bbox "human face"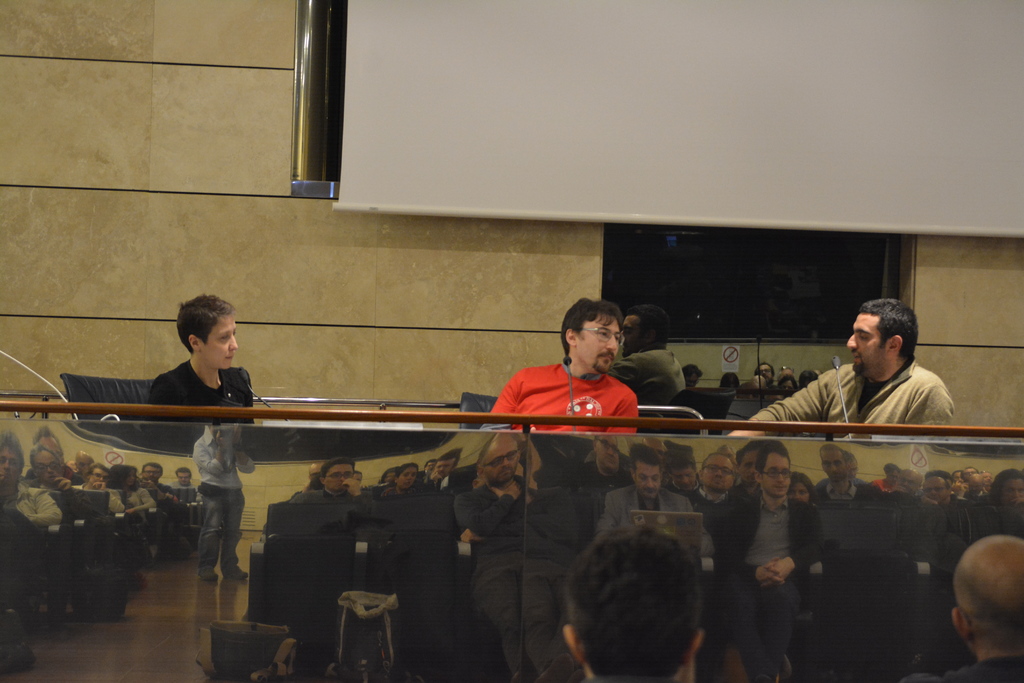
x1=180, y1=472, x2=190, y2=488
